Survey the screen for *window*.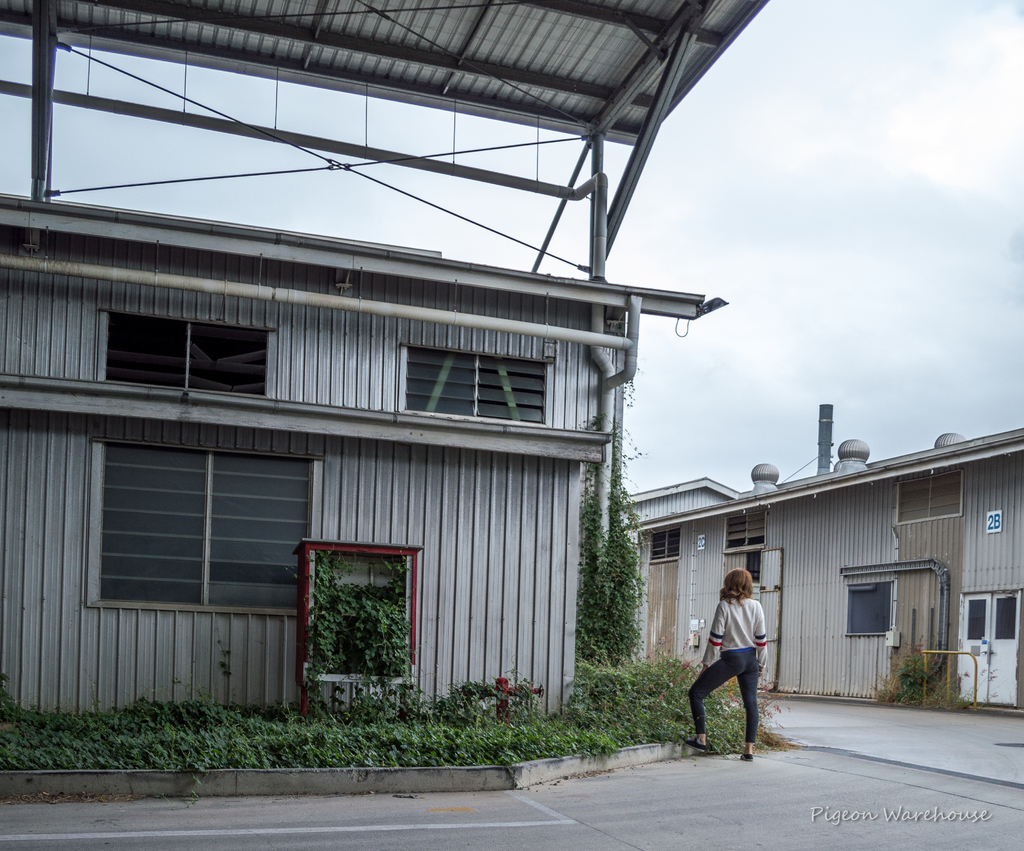
Survey found: box=[717, 509, 780, 559].
